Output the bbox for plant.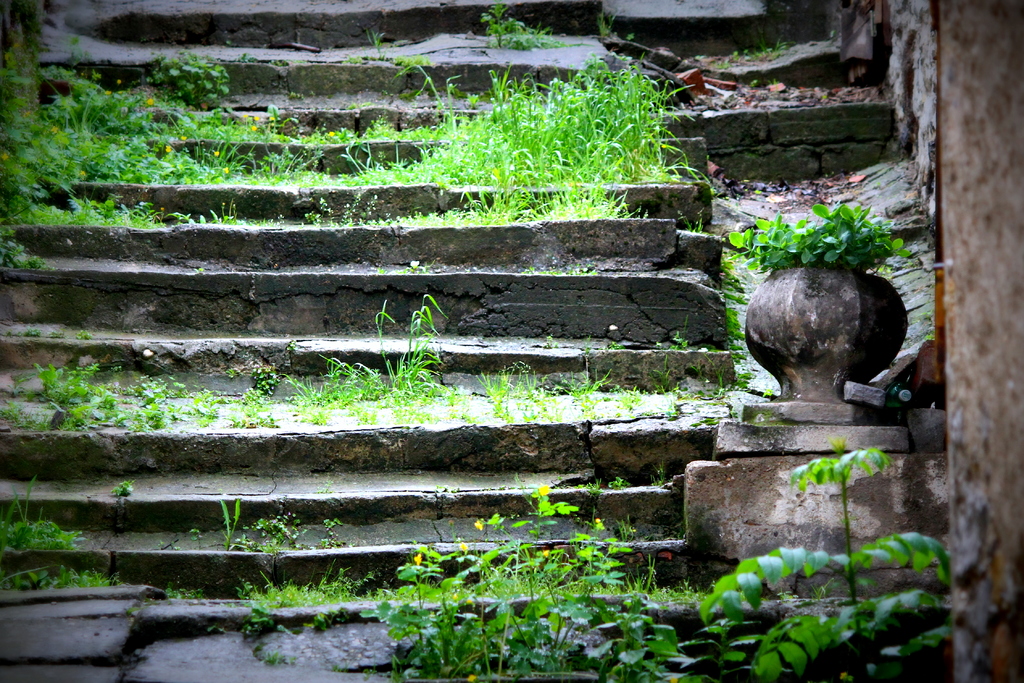
{"x1": 220, "y1": 495, "x2": 244, "y2": 546}.
